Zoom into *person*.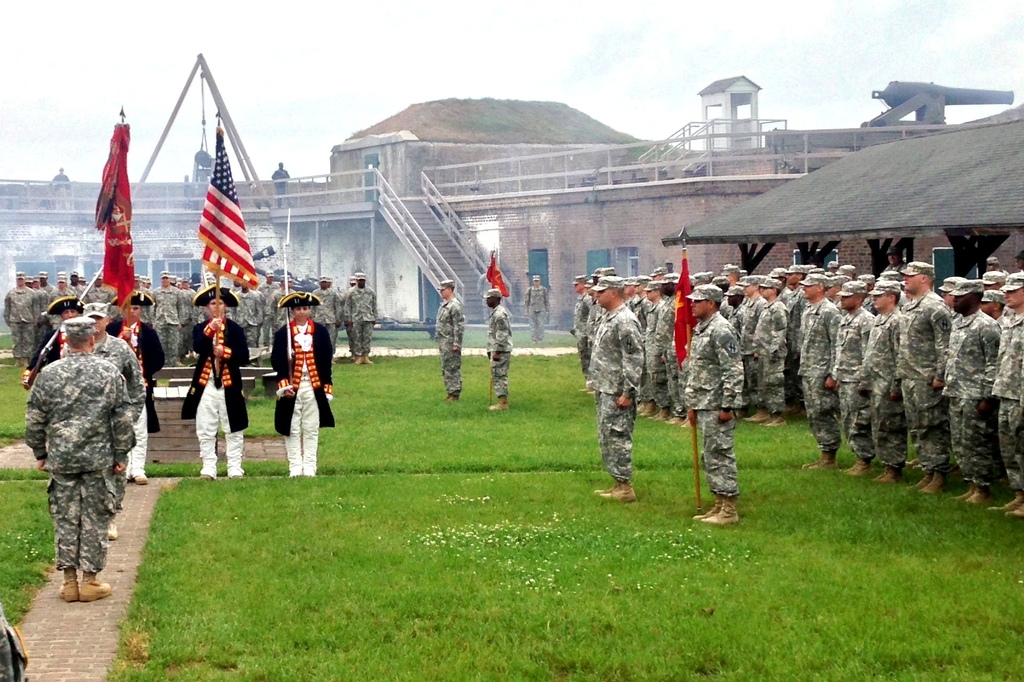
Zoom target: region(483, 286, 514, 412).
